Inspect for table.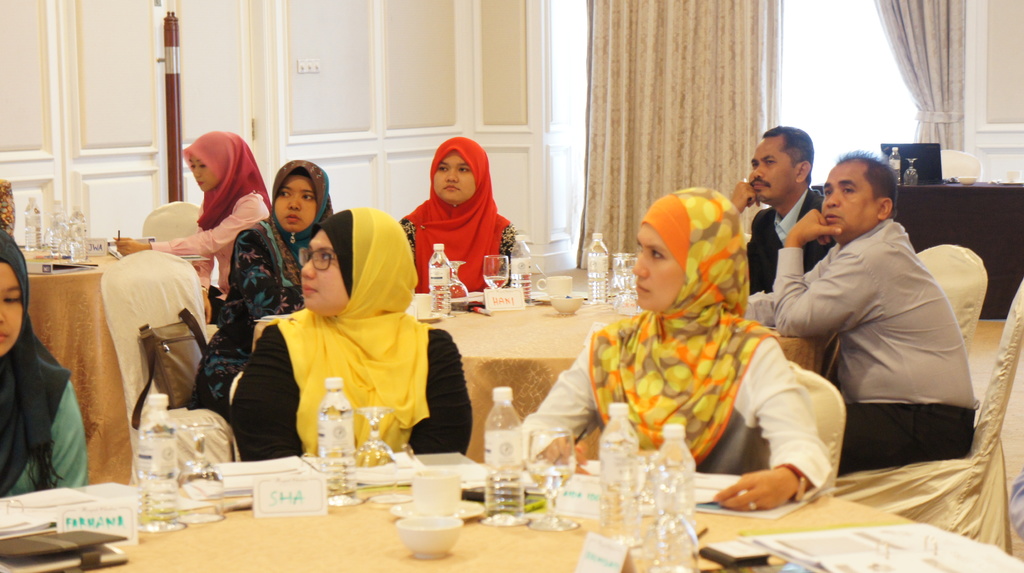
Inspection: bbox=[20, 255, 129, 490].
